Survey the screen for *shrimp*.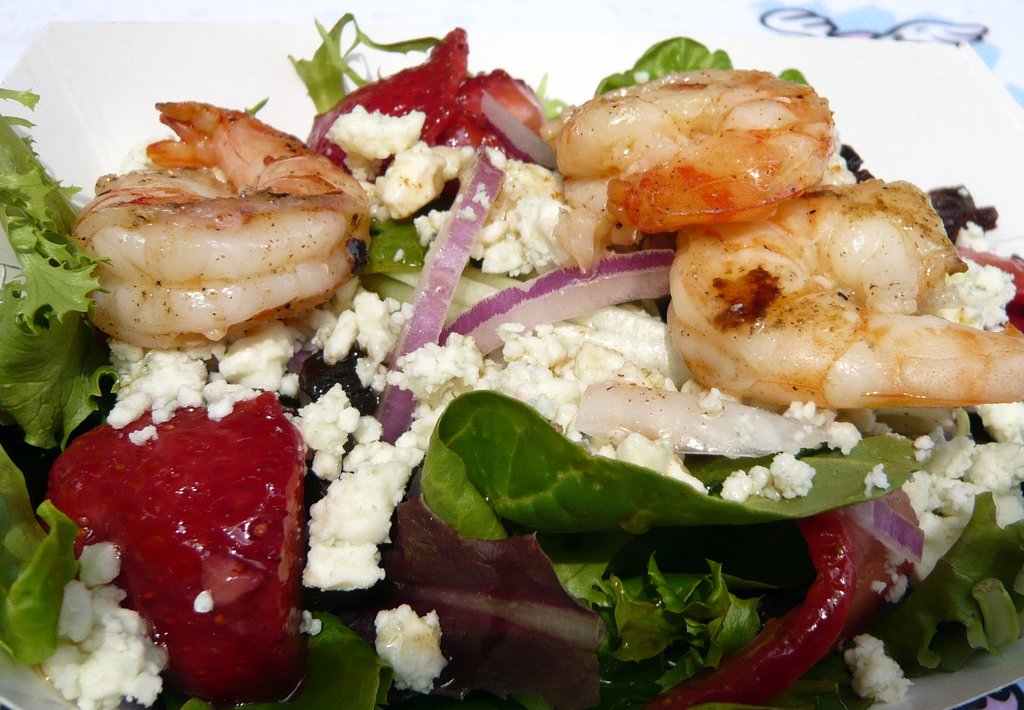
Survey found: [540,67,833,276].
